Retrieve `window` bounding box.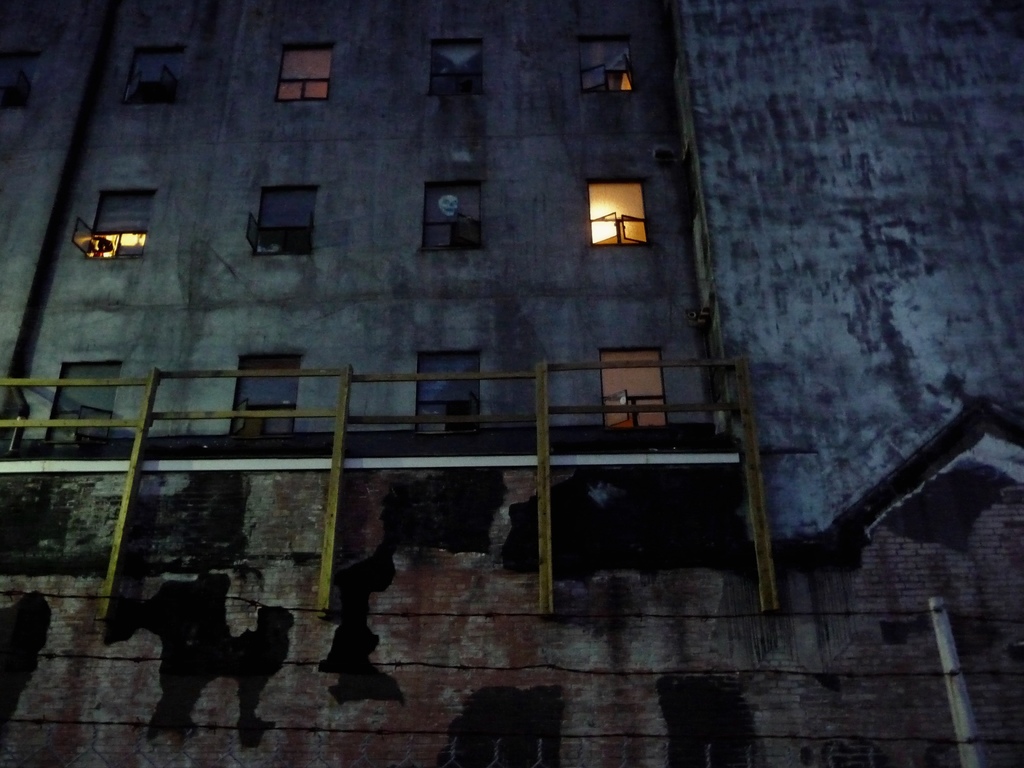
Bounding box: [587, 177, 652, 242].
